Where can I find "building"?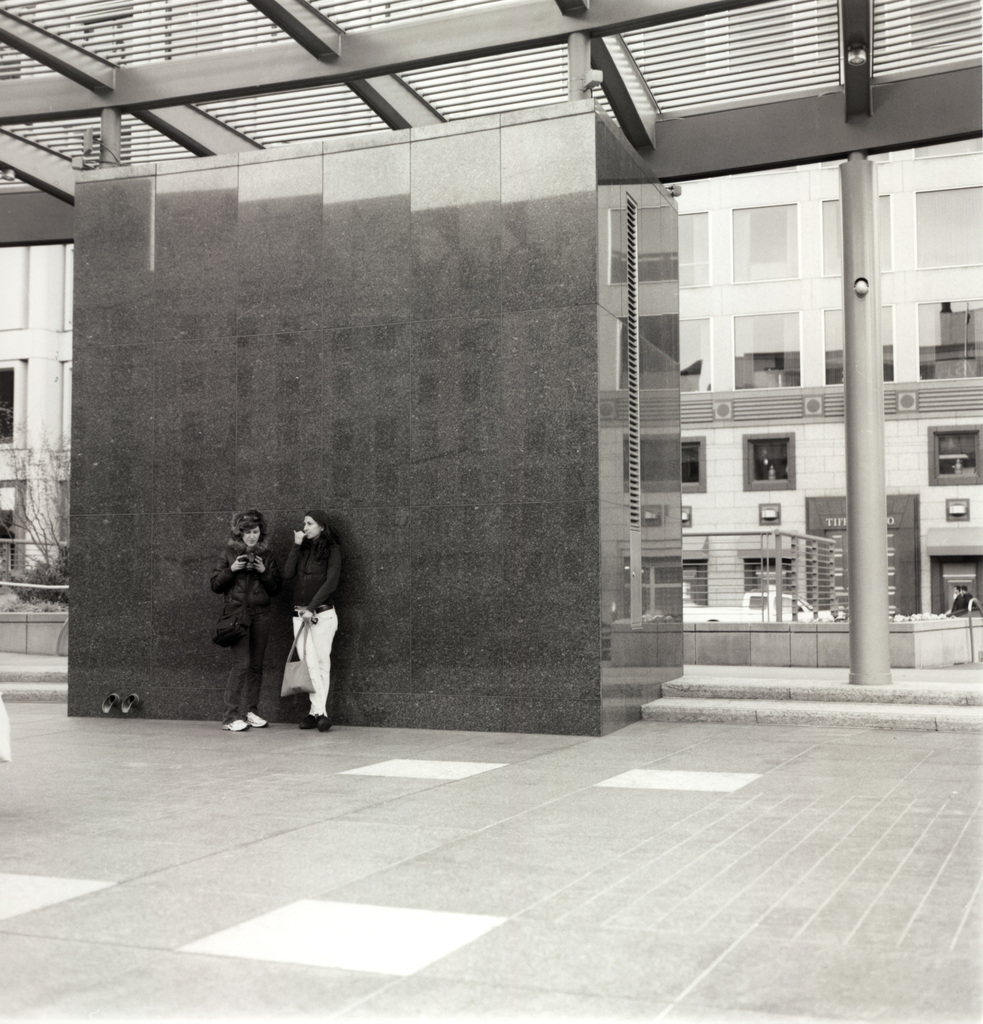
You can find it at <bbox>0, 0, 982, 662</bbox>.
